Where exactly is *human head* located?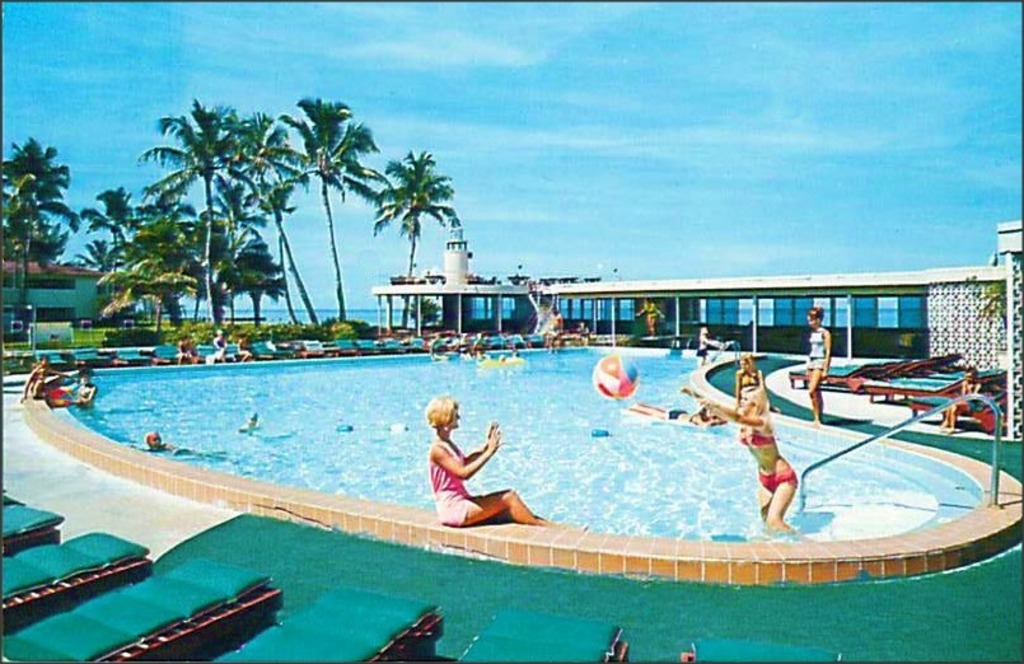
Its bounding box is select_region(808, 305, 822, 328).
